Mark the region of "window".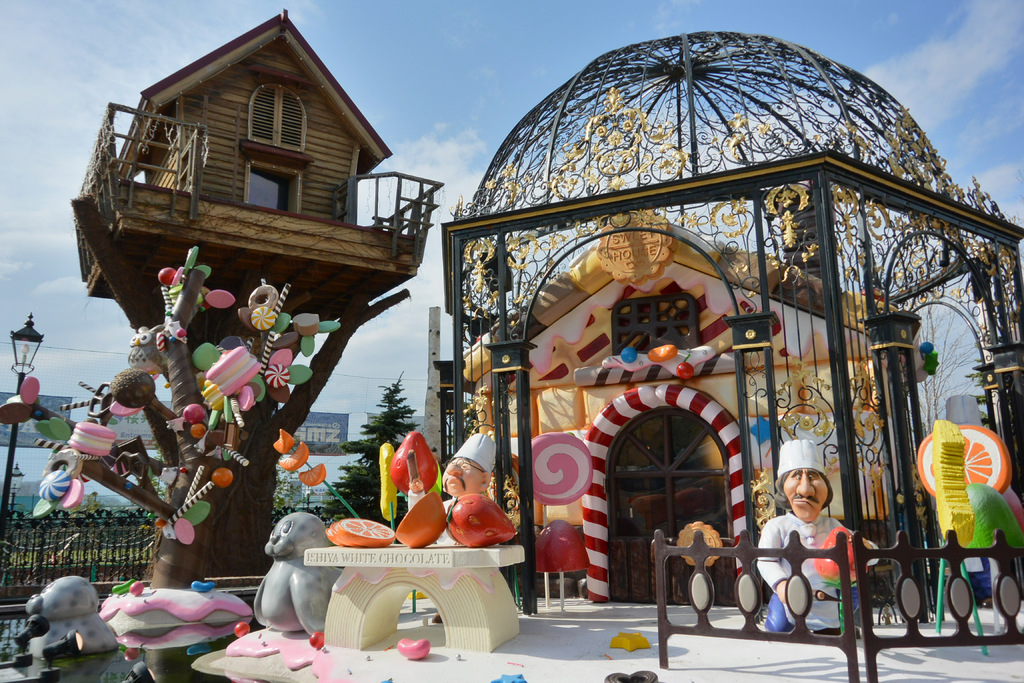
Region: locate(249, 158, 308, 213).
